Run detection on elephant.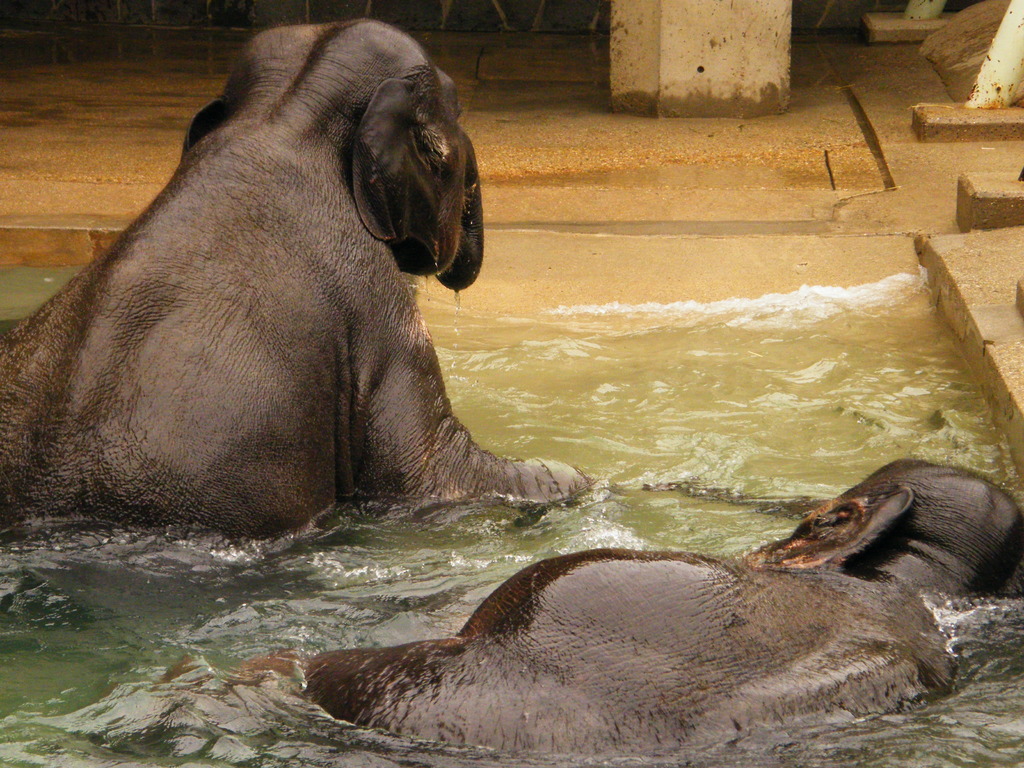
Result: {"left": 0, "top": 16, "right": 597, "bottom": 638}.
